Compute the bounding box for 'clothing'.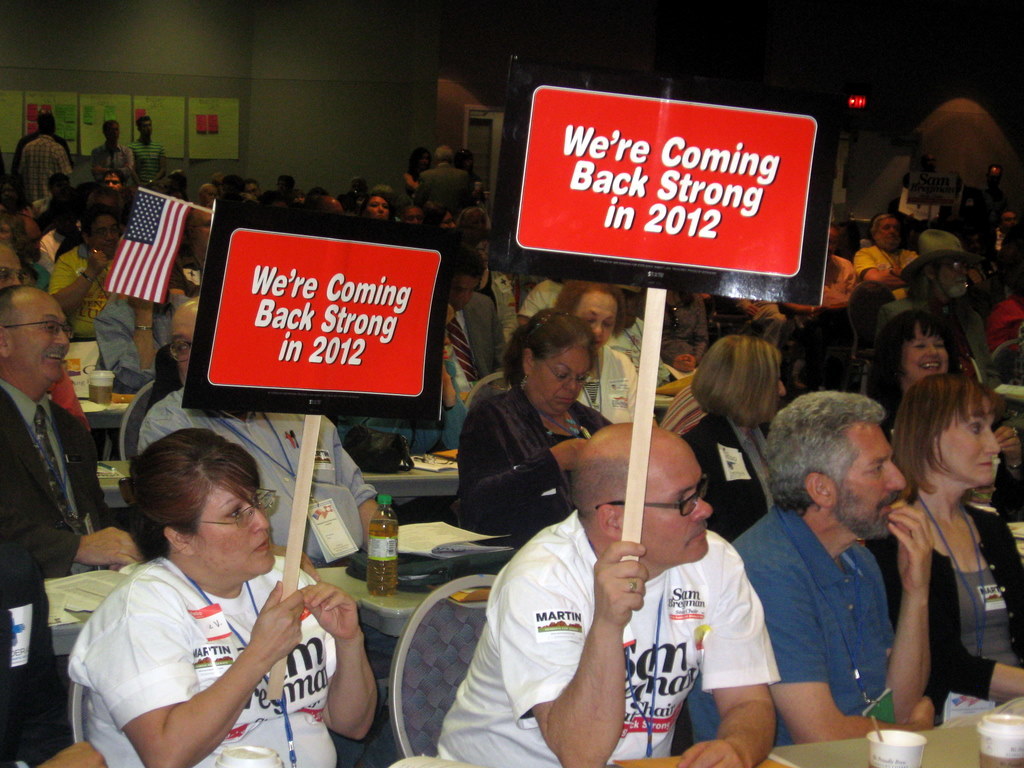
x1=682, y1=404, x2=778, y2=538.
